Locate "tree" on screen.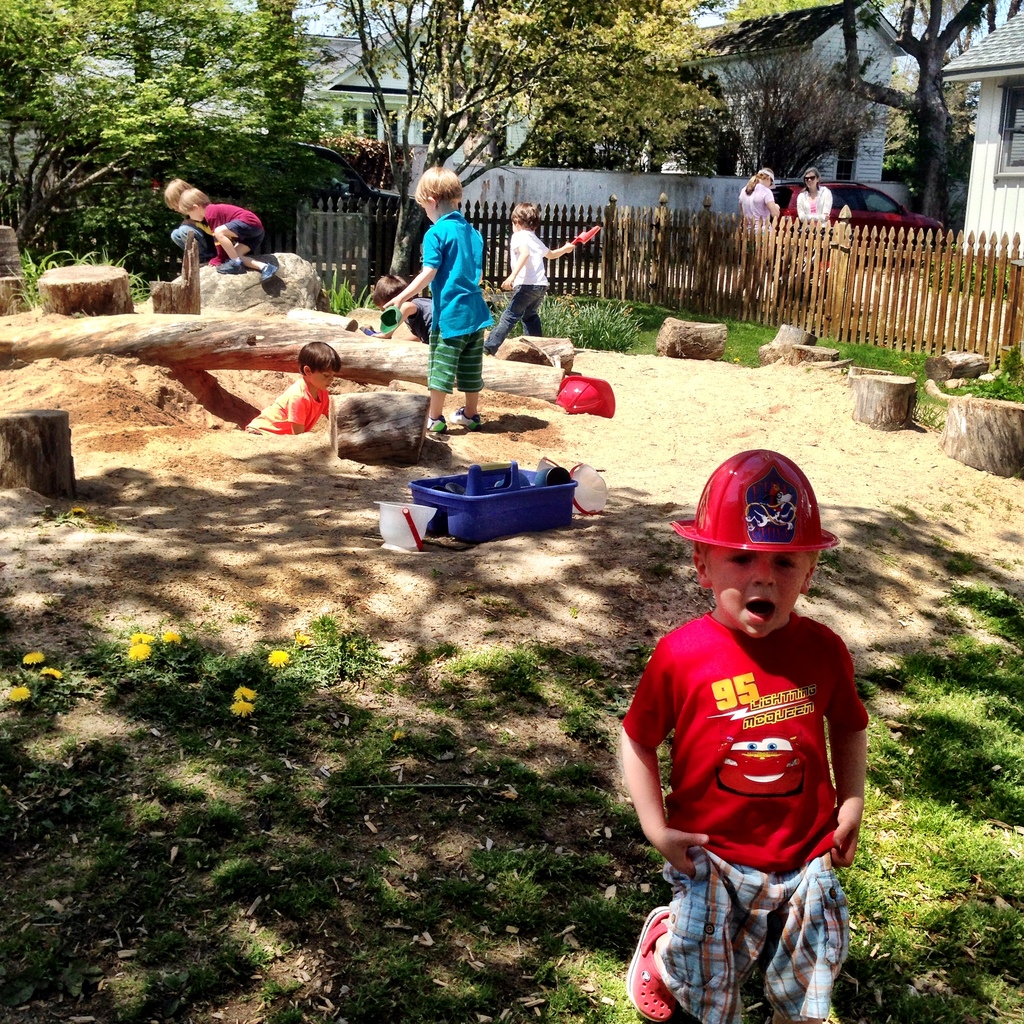
On screen at [0, 0, 323, 255].
